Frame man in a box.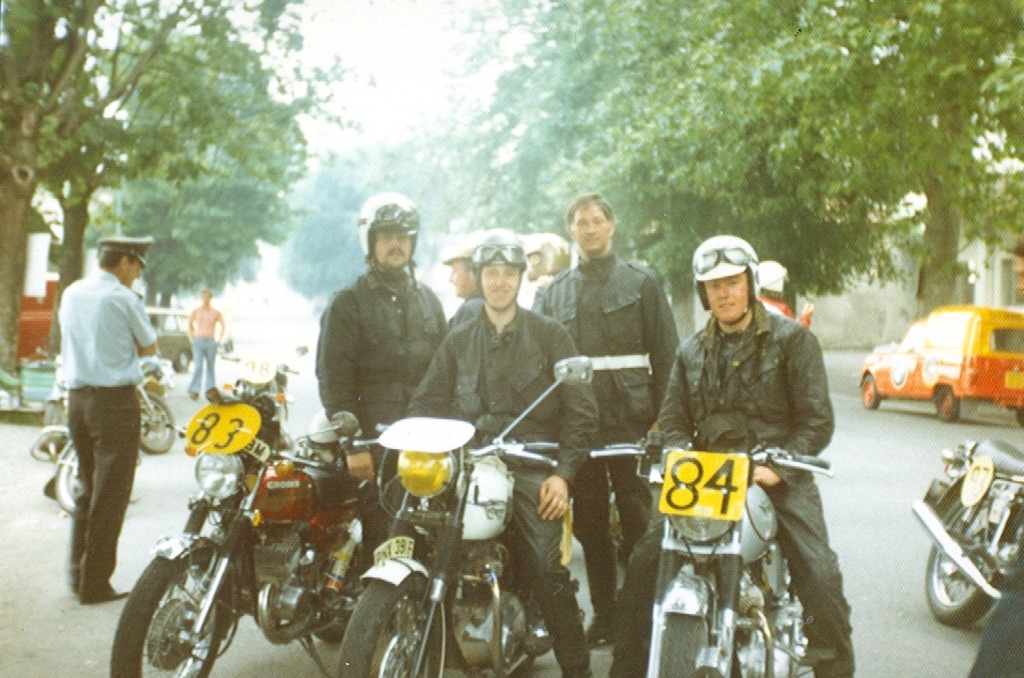
crop(611, 237, 858, 677).
